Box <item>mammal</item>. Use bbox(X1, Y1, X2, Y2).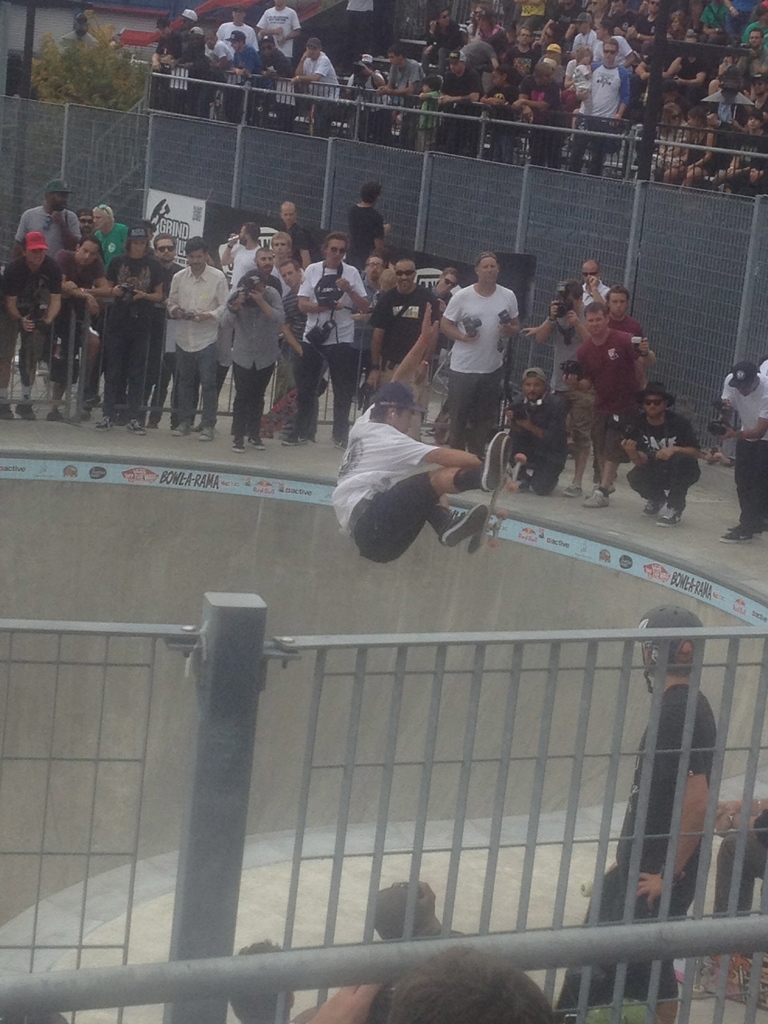
bbox(1, 1007, 66, 1023).
